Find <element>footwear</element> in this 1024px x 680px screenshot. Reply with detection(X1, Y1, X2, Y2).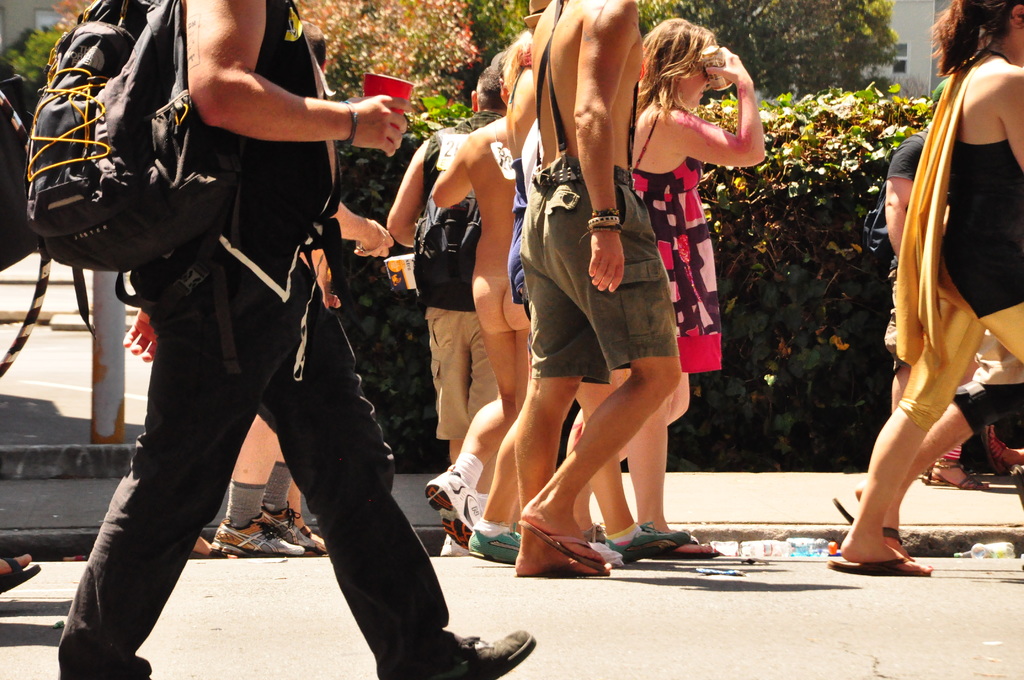
detection(584, 525, 609, 539).
